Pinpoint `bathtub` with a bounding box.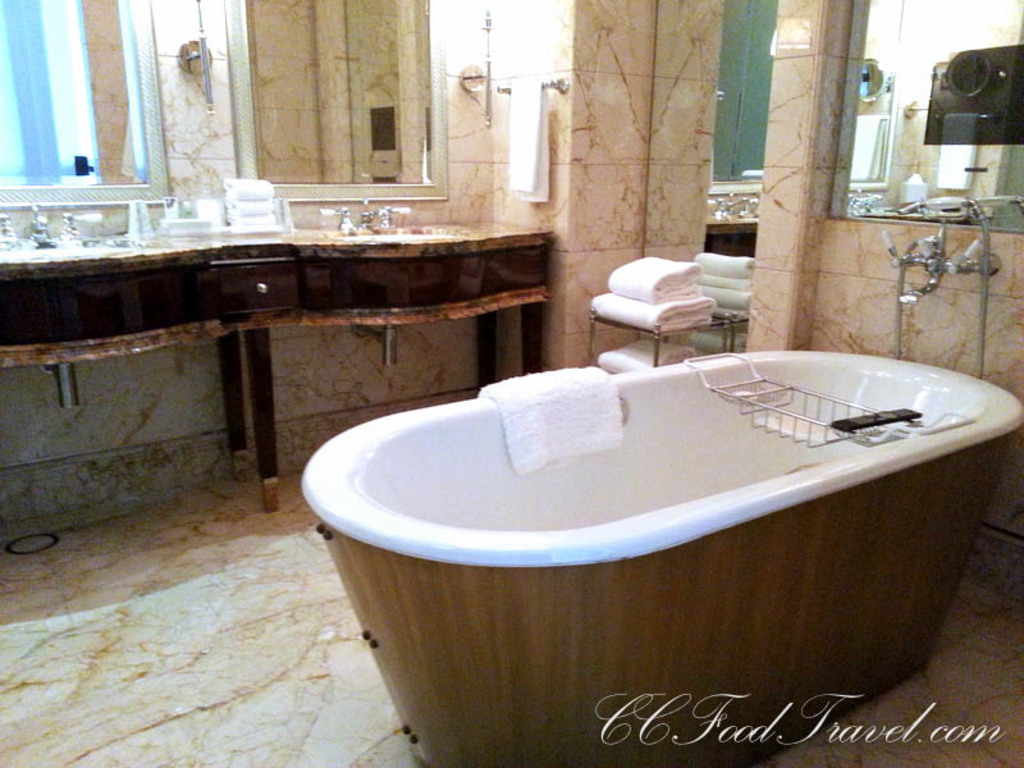
(x1=294, y1=238, x2=1023, y2=767).
